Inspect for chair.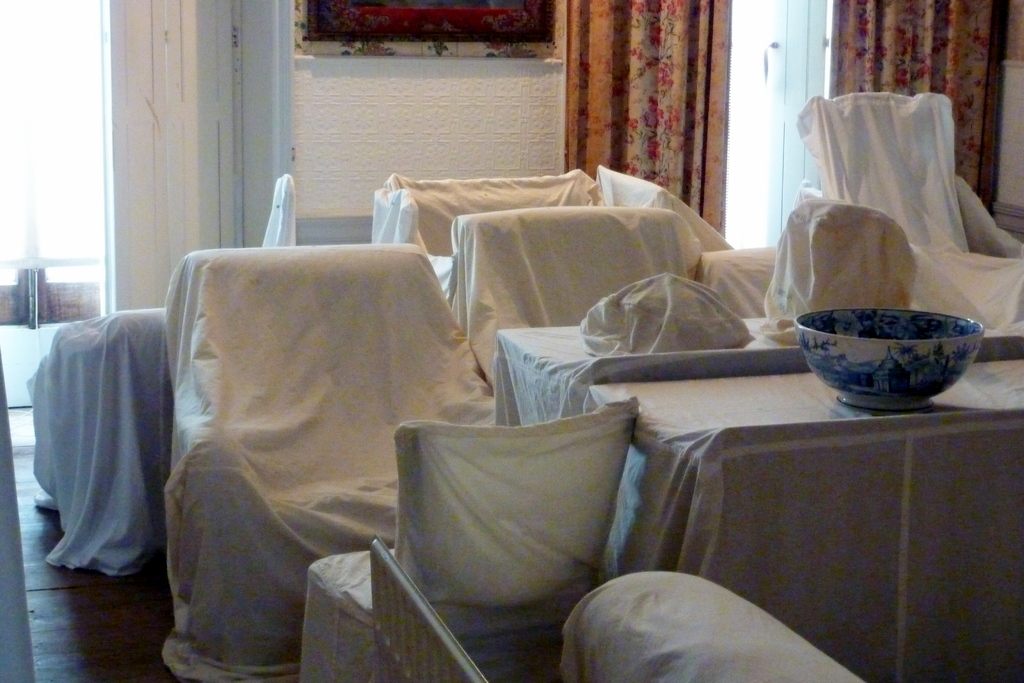
Inspection: (779,89,1023,333).
